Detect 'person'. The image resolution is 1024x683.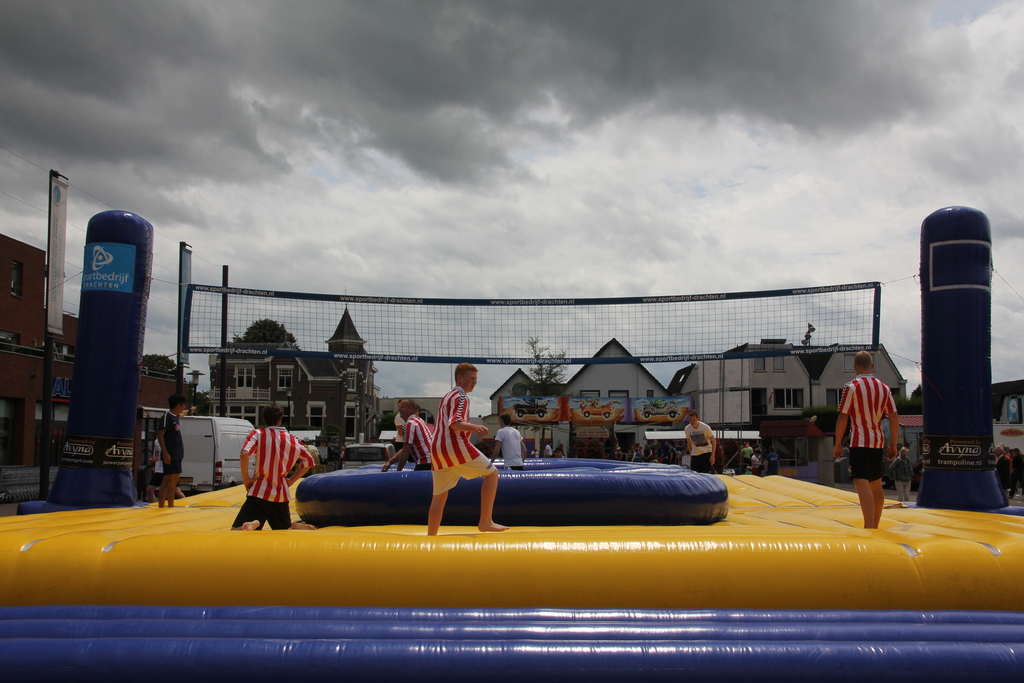
crop(227, 407, 313, 533).
